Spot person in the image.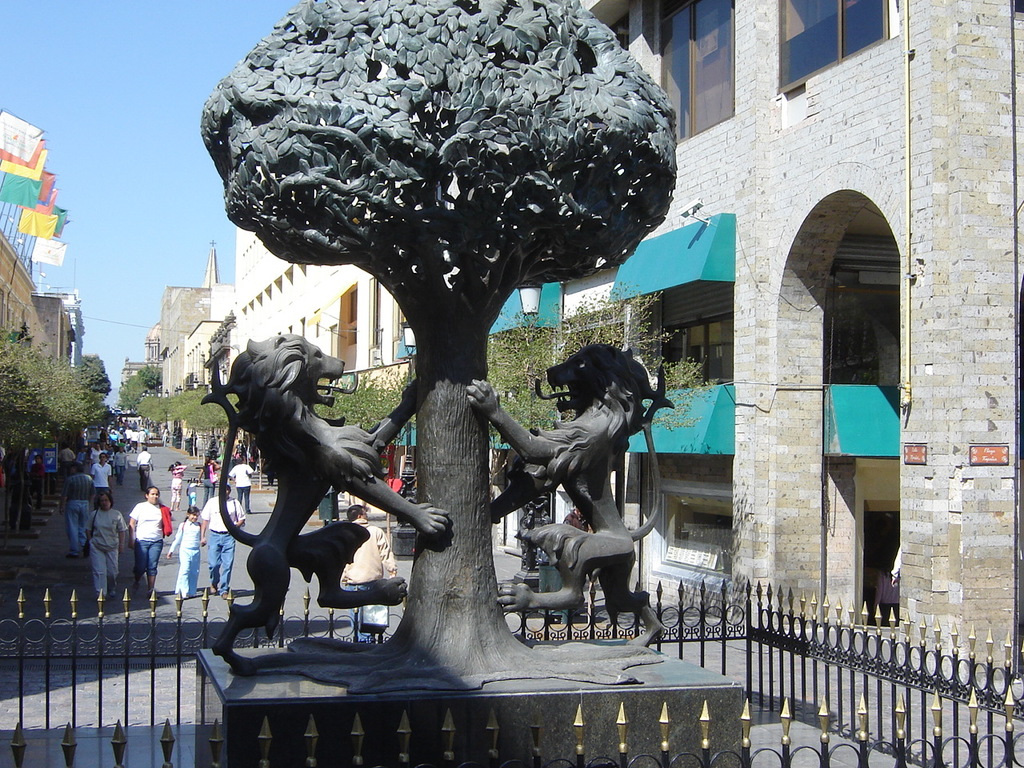
person found at <bbox>130, 480, 162, 606</bbox>.
